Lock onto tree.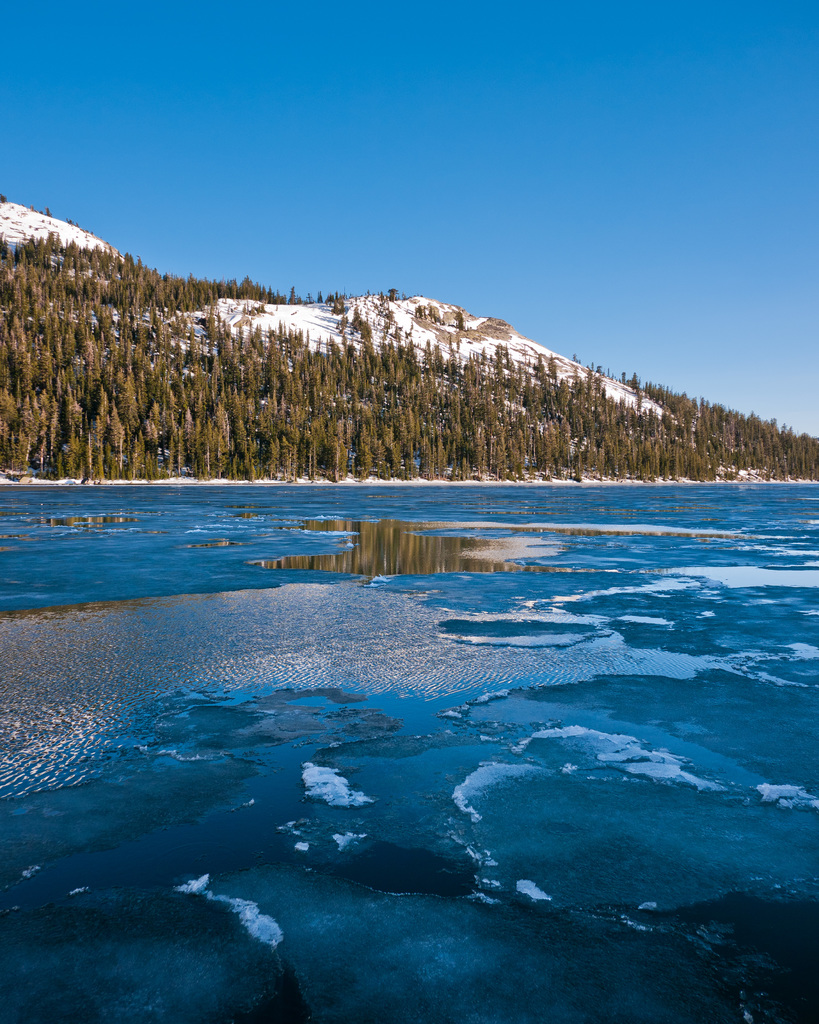
Locked: 0:193:8:204.
